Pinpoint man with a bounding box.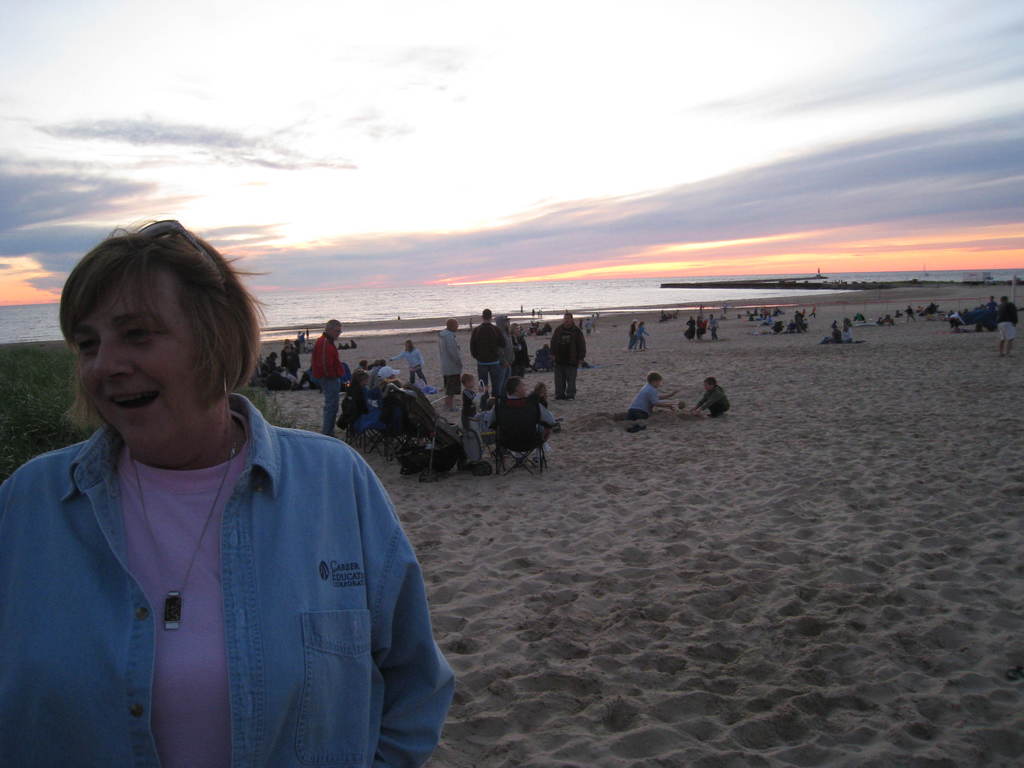
x1=461 y1=307 x2=501 y2=410.
